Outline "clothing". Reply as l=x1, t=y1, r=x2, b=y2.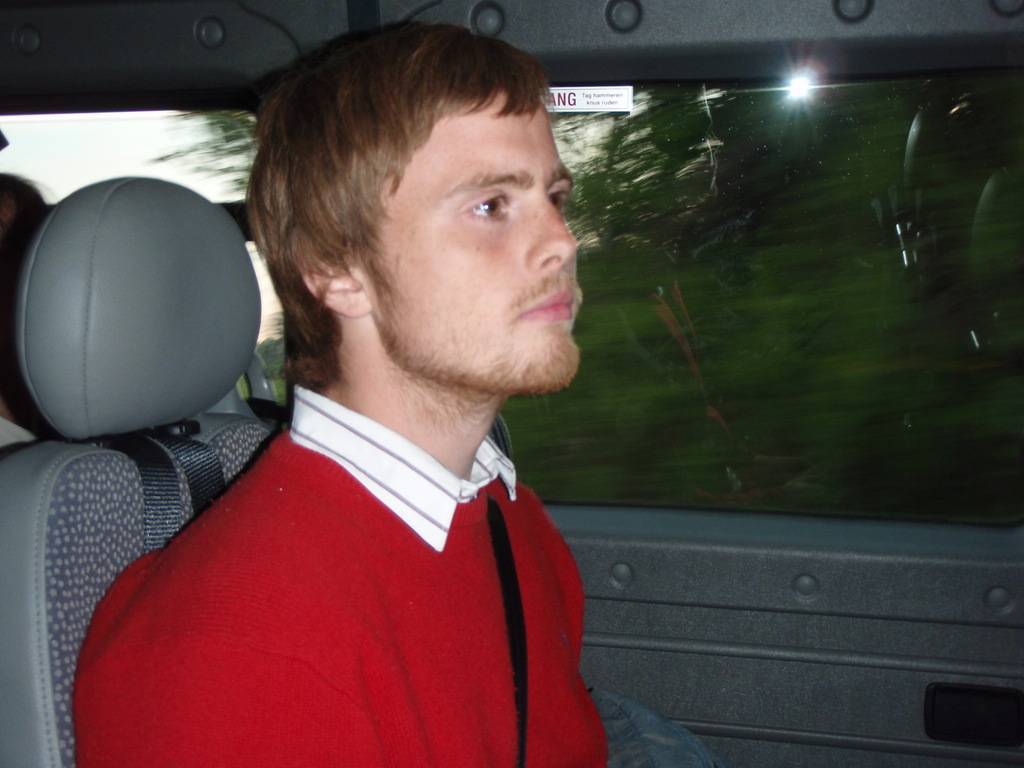
l=87, t=372, r=625, b=767.
